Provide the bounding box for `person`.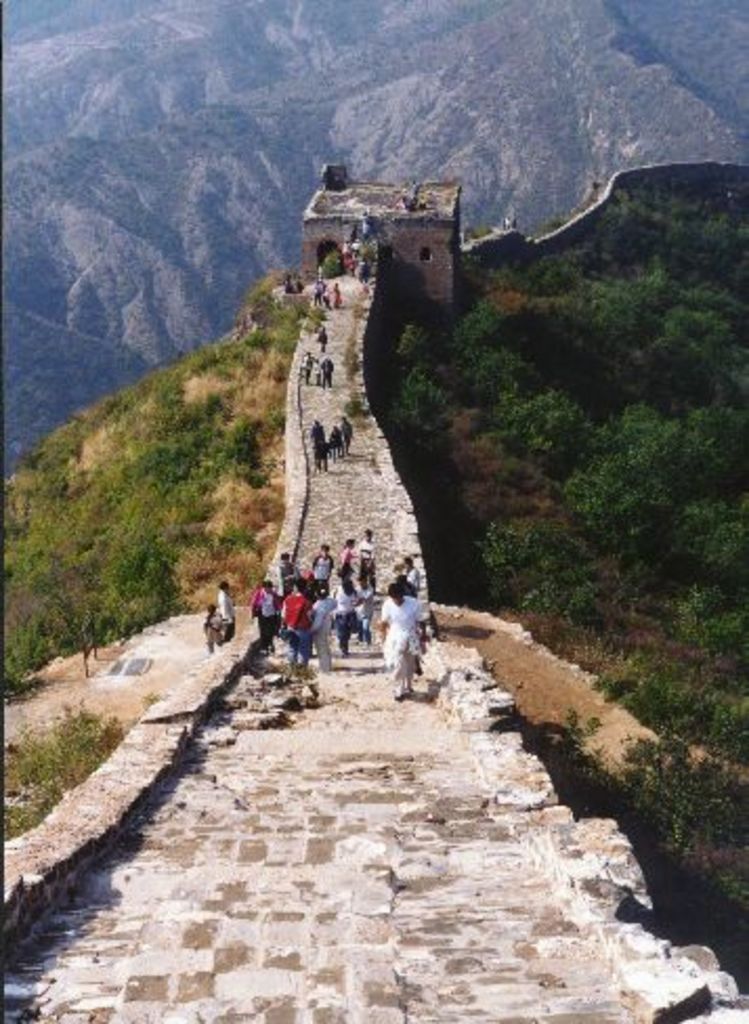
323, 283, 331, 311.
